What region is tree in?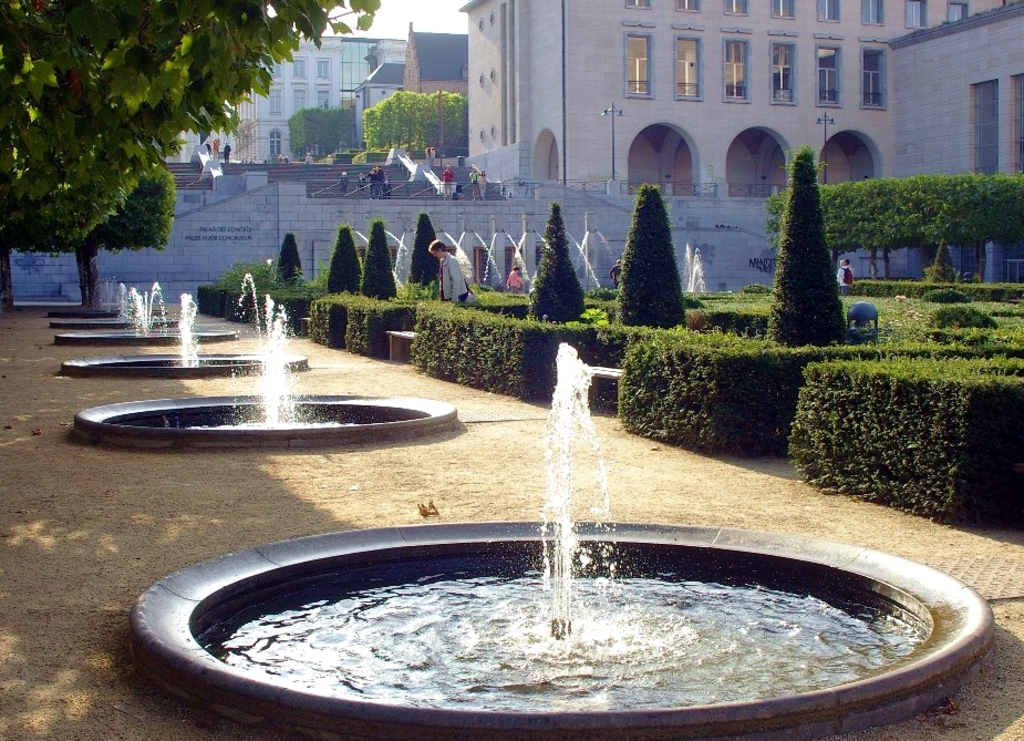
<bbox>268, 235, 306, 297</bbox>.
